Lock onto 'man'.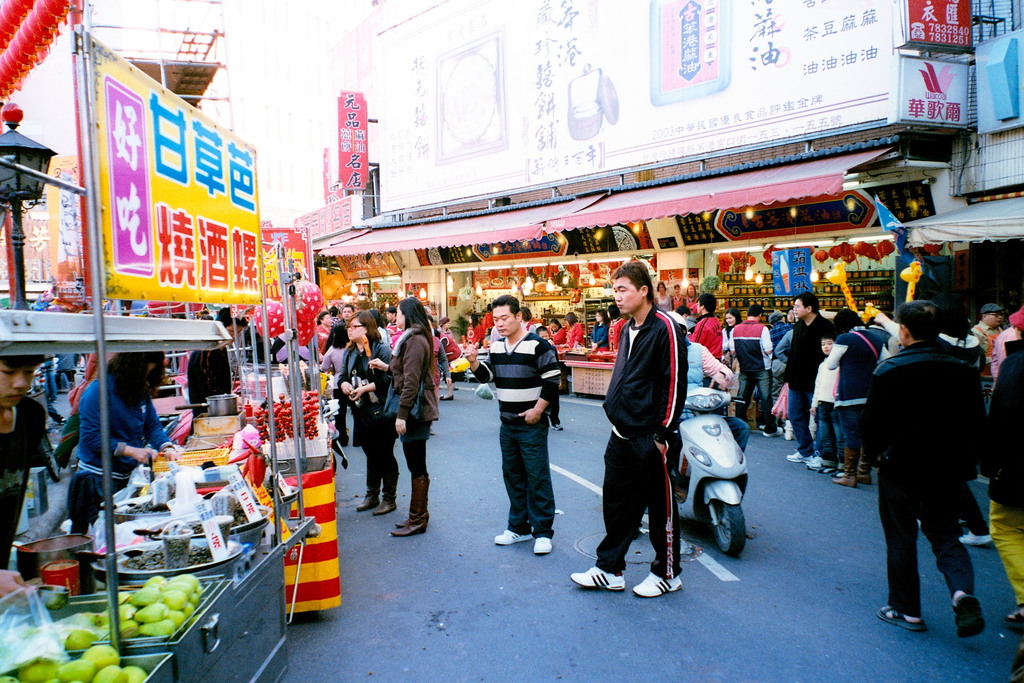
Locked: bbox=(568, 259, 684, 604).
